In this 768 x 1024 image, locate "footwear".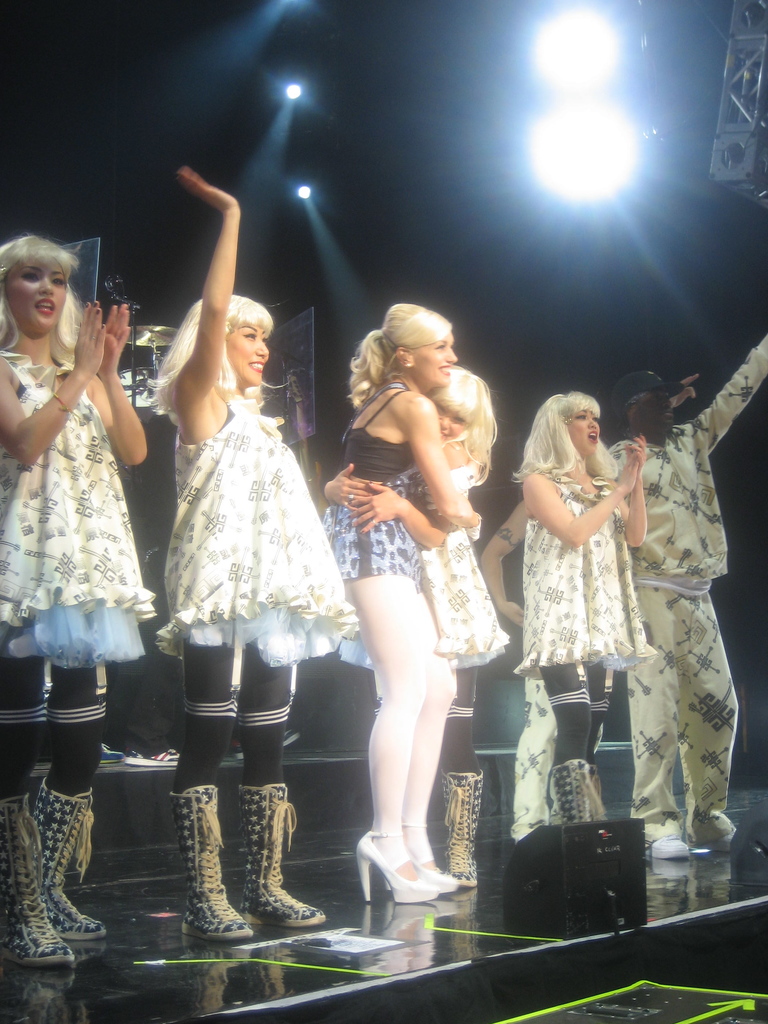
Bounding box: bbox=[169, 785, 260, 944].
